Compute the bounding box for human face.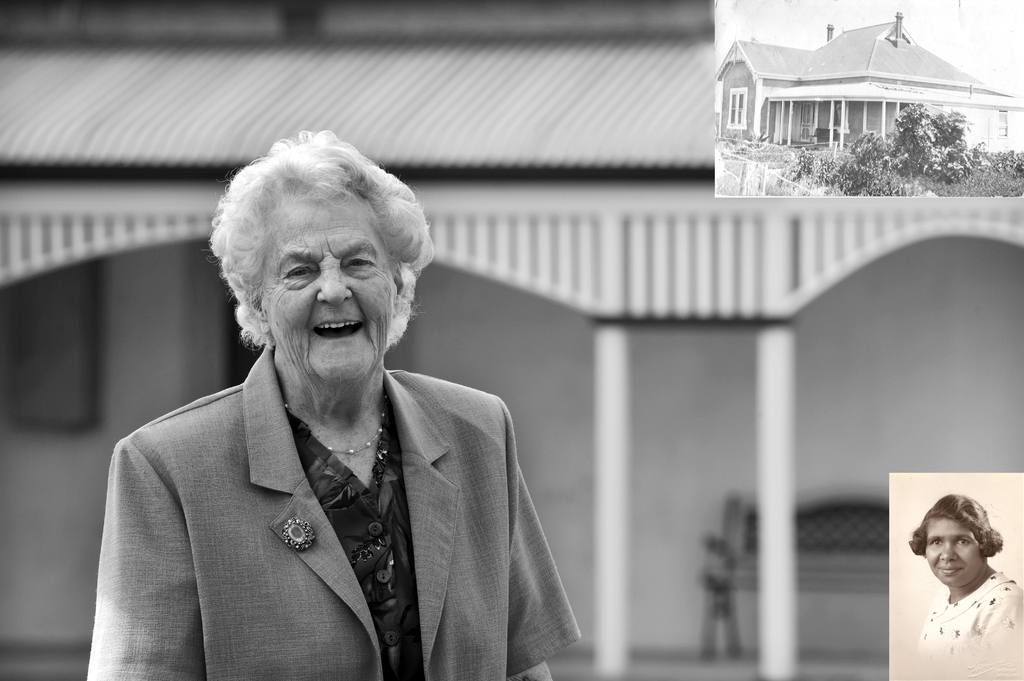
925, 520, 981, 587.
